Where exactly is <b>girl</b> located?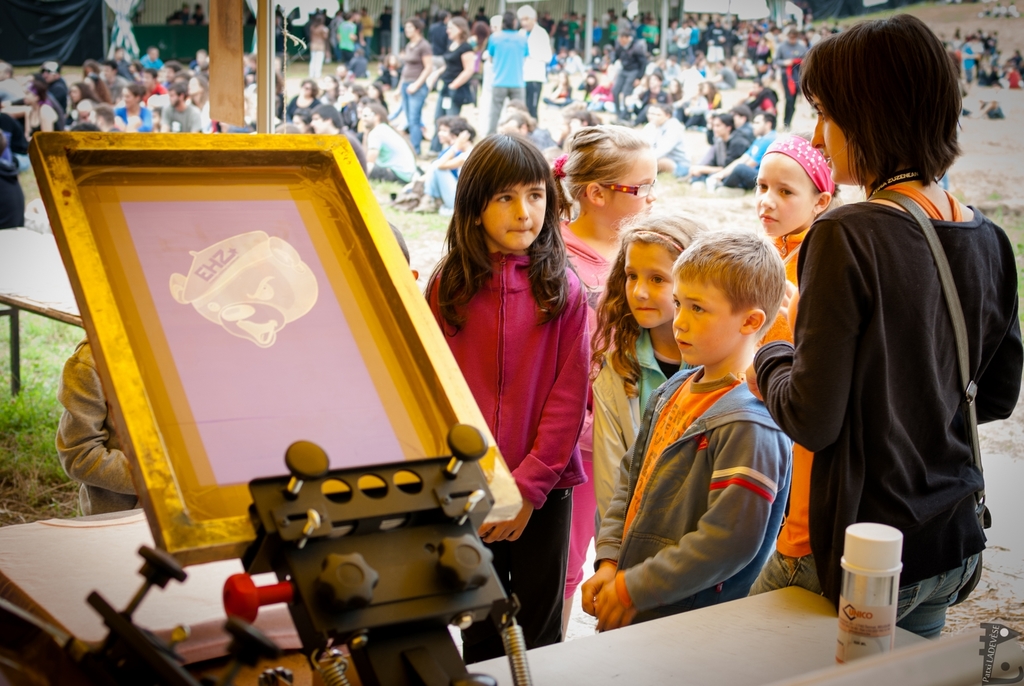
Its bounding box is bbox=(553, 122, 659, 642).
